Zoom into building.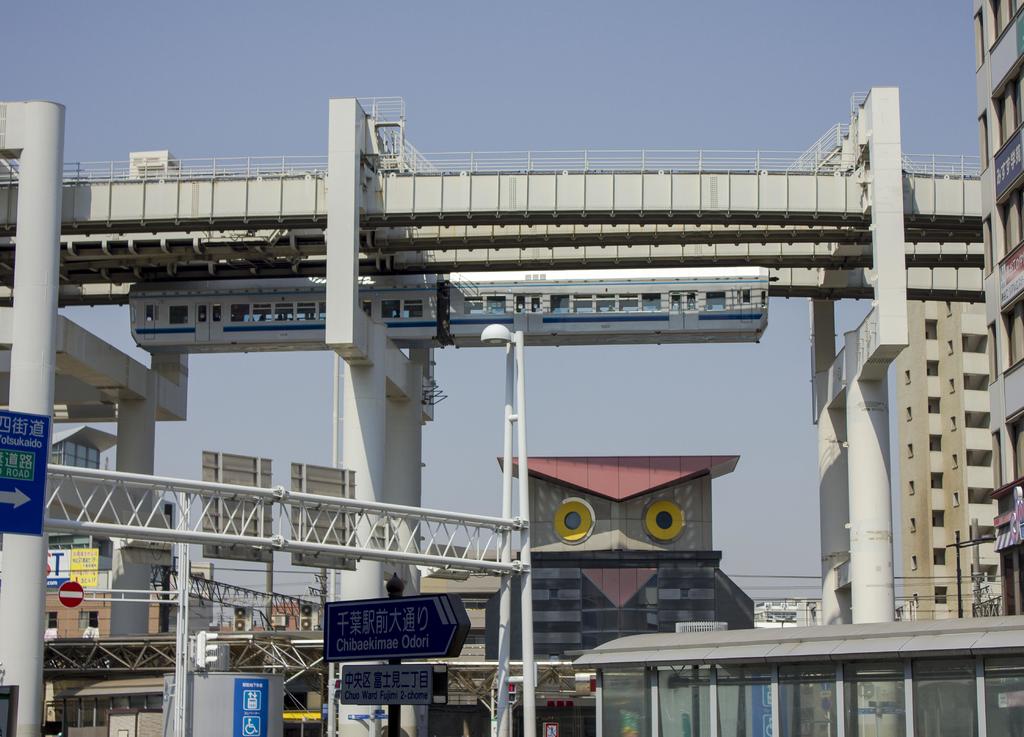
Zoom target: {"left": 898, "top": 0, "right": 1023, "bottom": 619}.
